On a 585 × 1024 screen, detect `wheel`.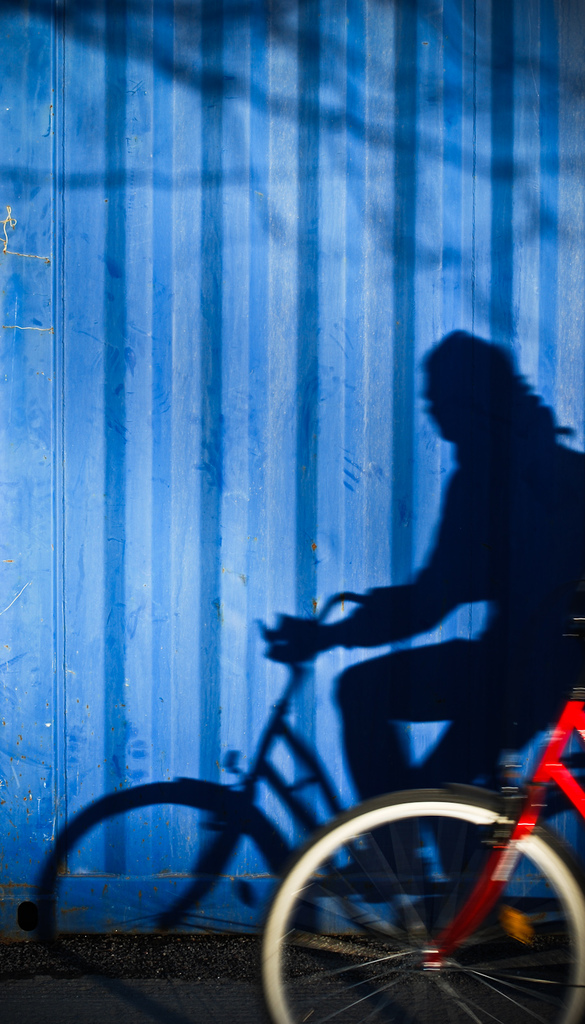
locate(257, 788, 584, 1023).
